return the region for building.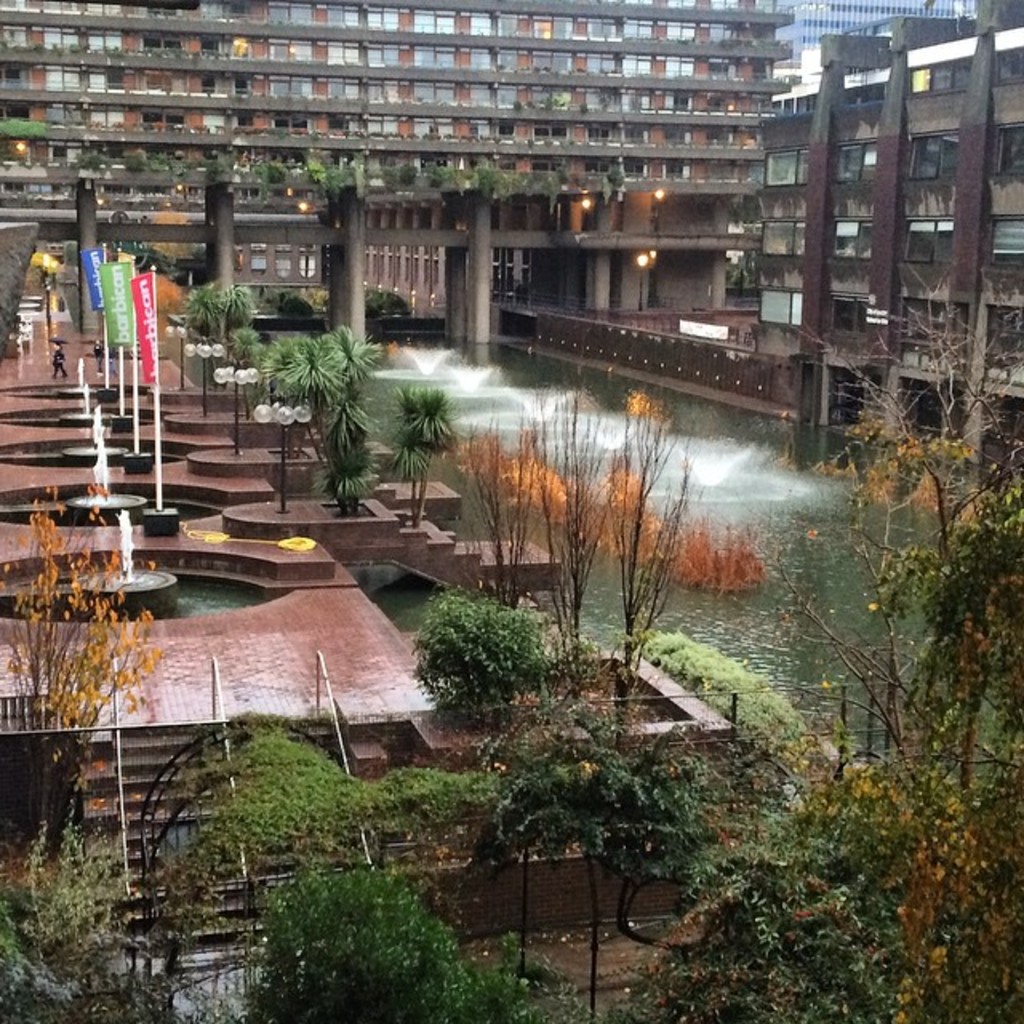
x1=0, y1=0, x2=792, y2=344.
